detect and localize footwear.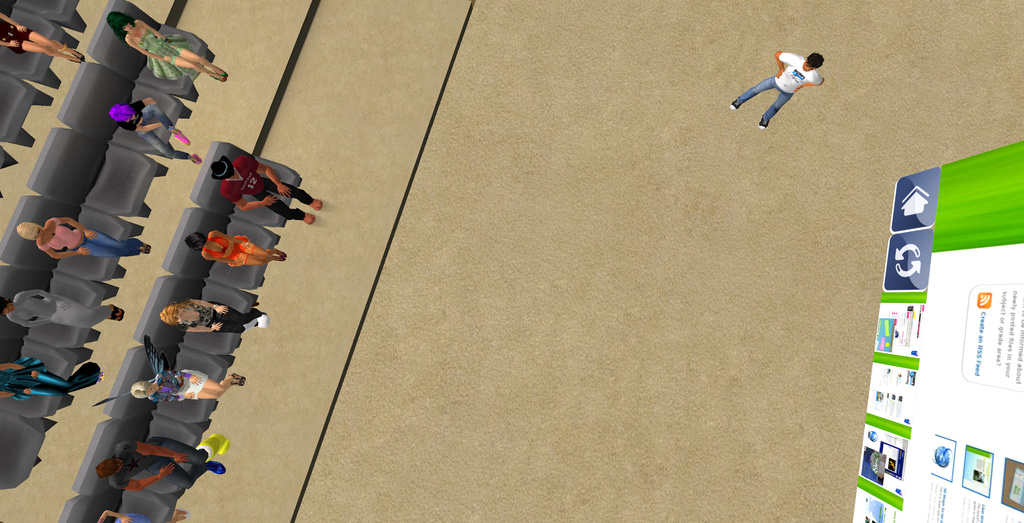
Localized at BBox(228, 380, 246, 387).
